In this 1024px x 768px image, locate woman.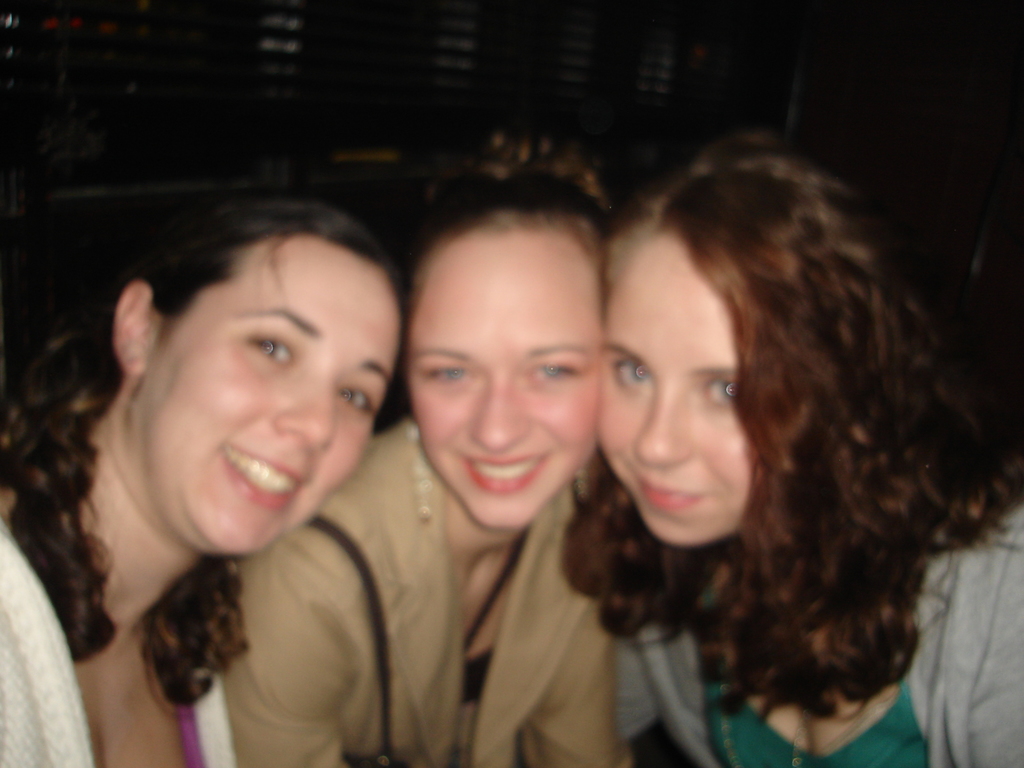
Bounding box: [214,121,642,767].
